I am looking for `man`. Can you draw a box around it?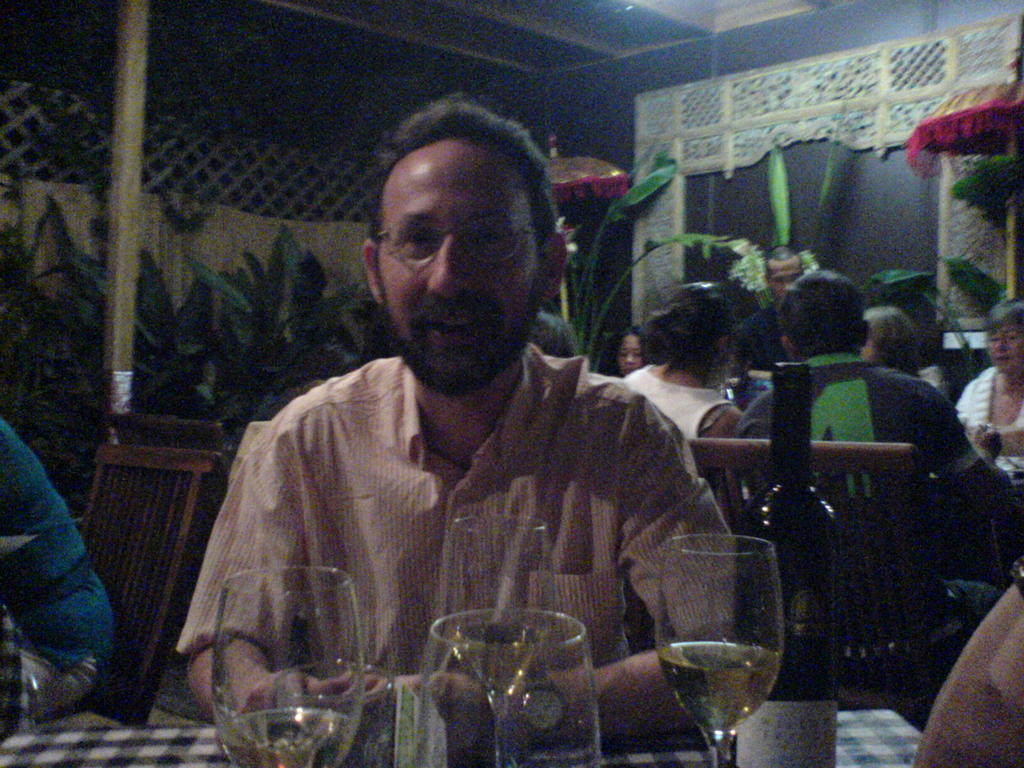
Sure, the bounding box is bbox=(737, 246, 805, 377).
